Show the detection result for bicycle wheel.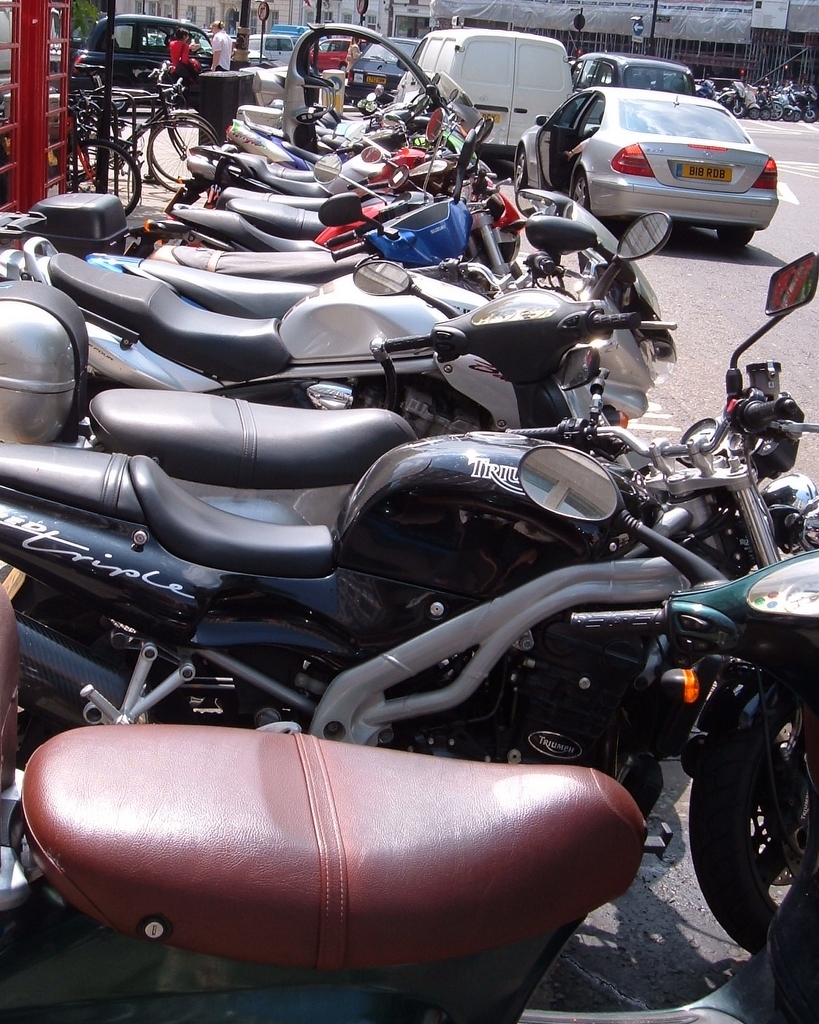
[61,112,109,186].
